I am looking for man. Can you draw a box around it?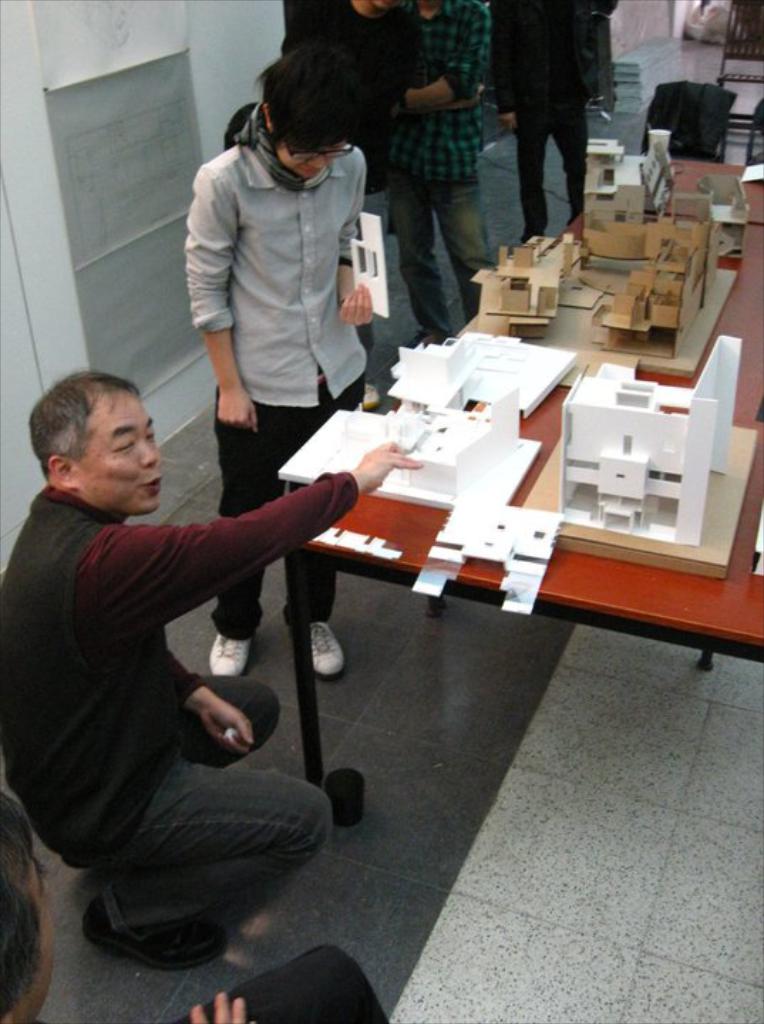
Sure, the bounding box is [x1=179, y1=37, x2=383, y2=710].
